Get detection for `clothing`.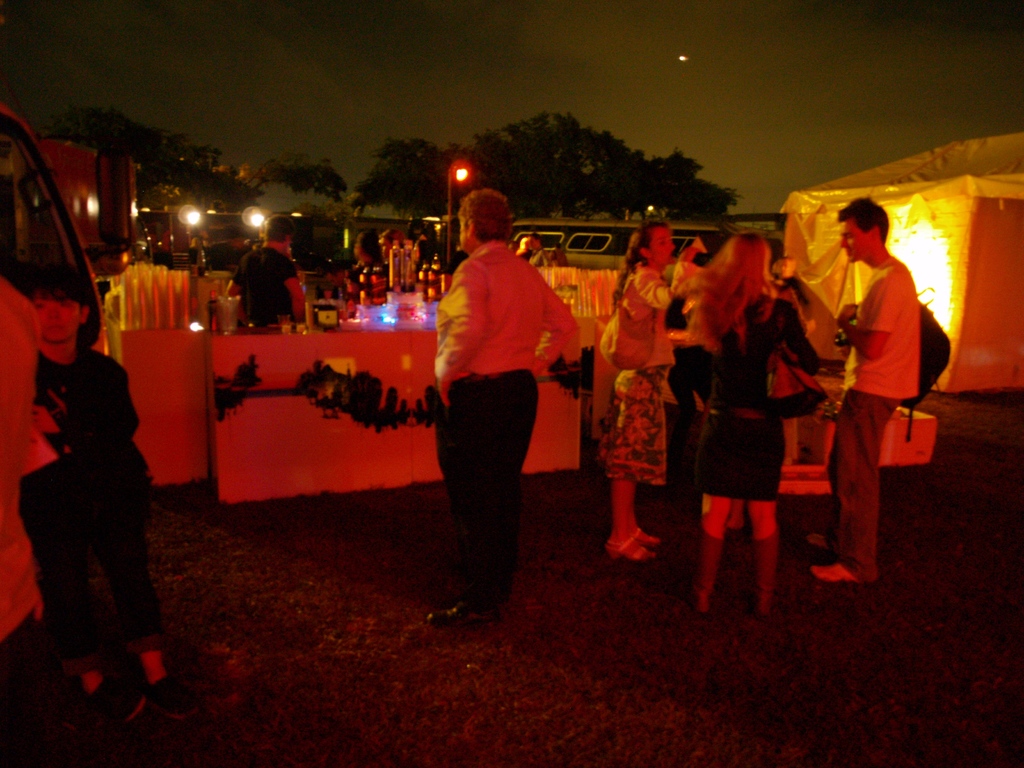
Detection: x1=526, y1=241, x2=548, y2=269.
